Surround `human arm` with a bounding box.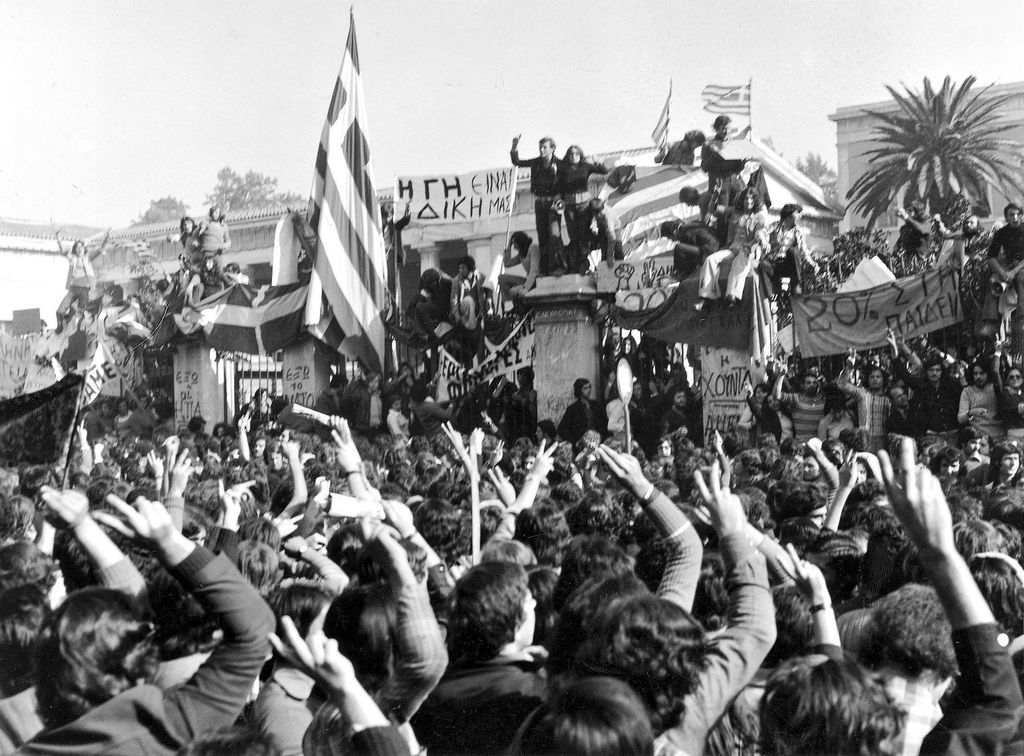
crop(477, 437, 509, 476).
